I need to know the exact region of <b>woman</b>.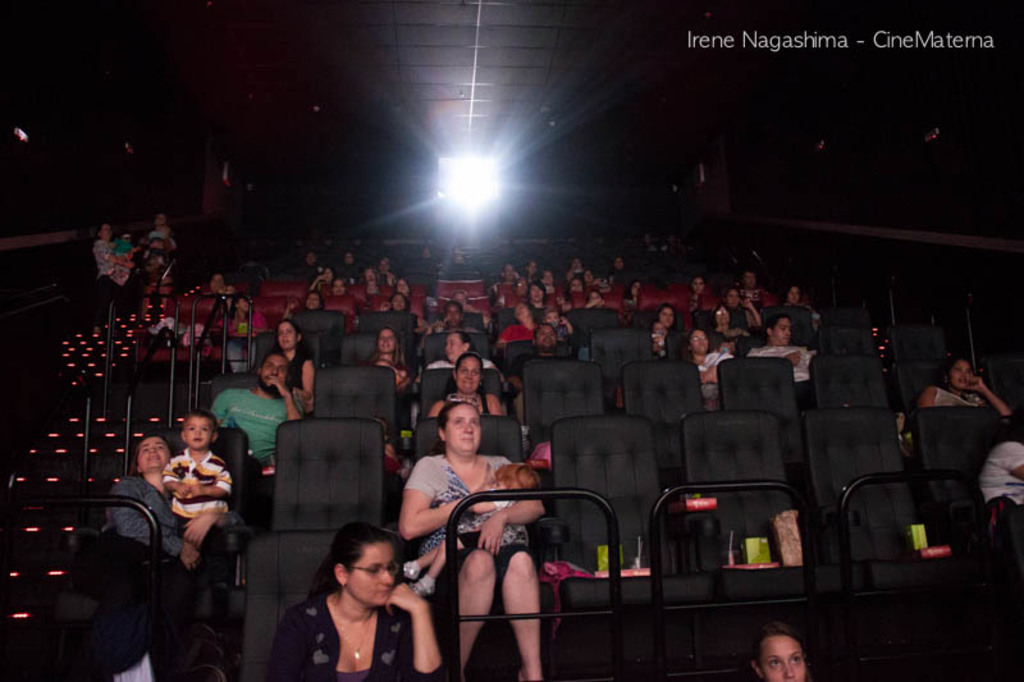
Region: pyautogui.locateOnScreen(535, 270, 558, 294).
